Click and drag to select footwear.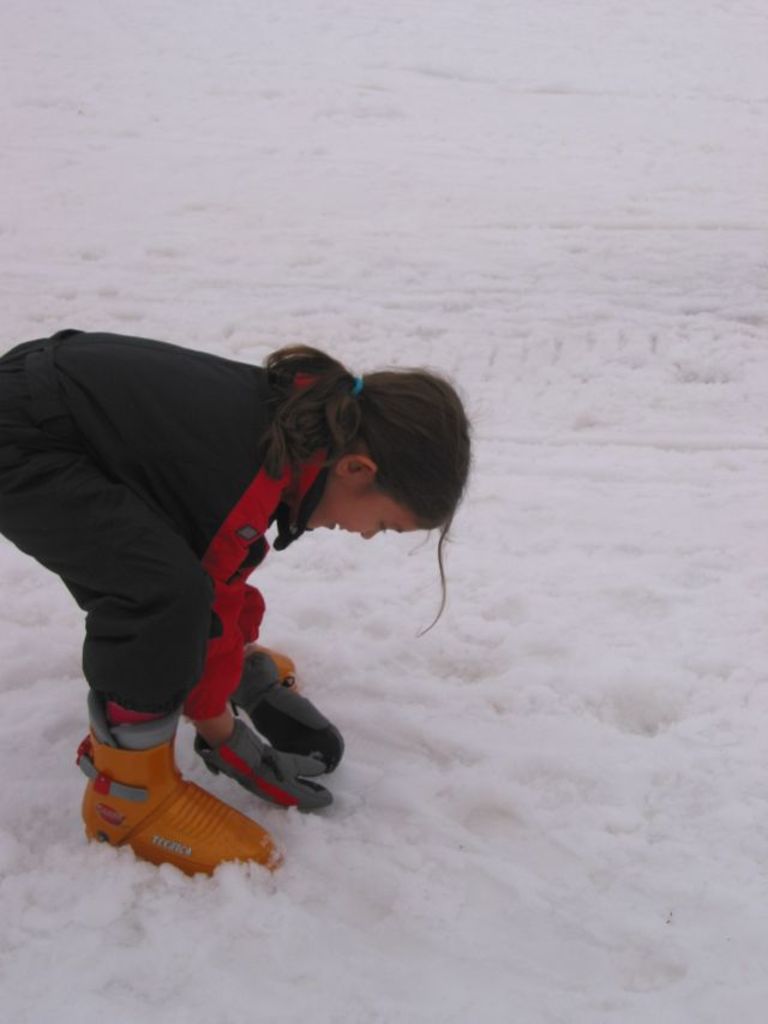
Selection: locate(220, 651, 346, 776).
